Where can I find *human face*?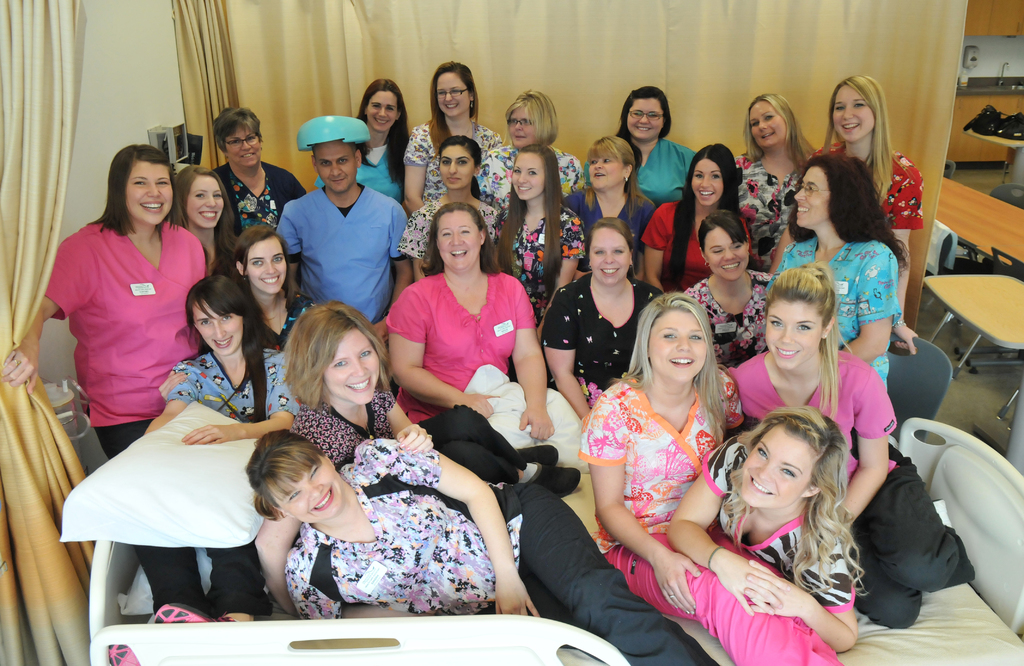
You can find it at 764, 301, 821, 370.
